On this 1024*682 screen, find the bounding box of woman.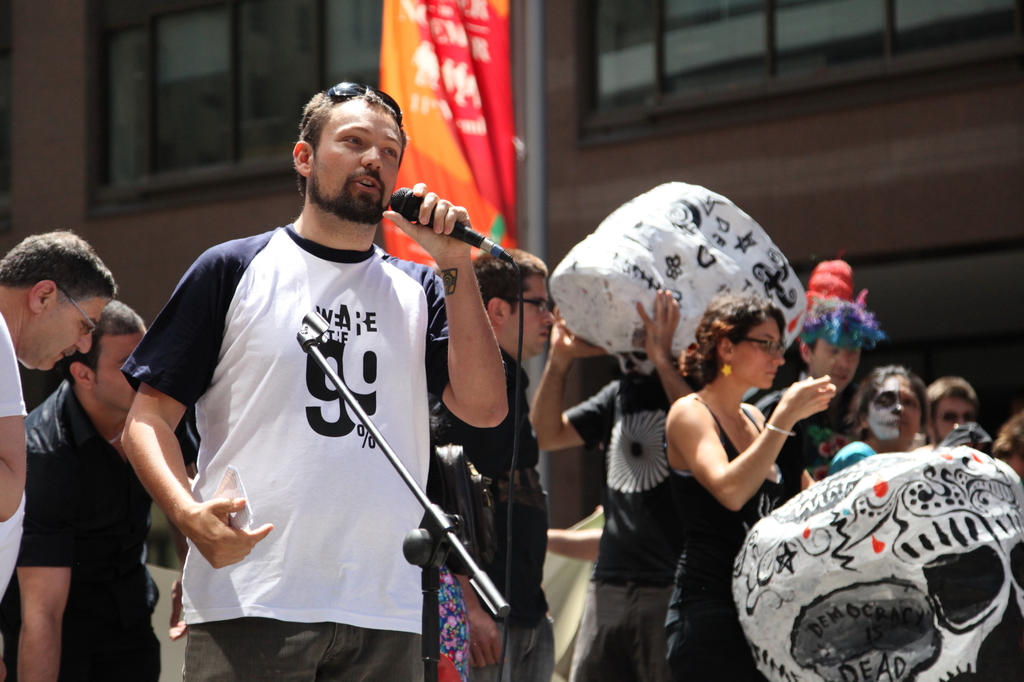
Bounding box: detection(651, 291, 836, 580).
